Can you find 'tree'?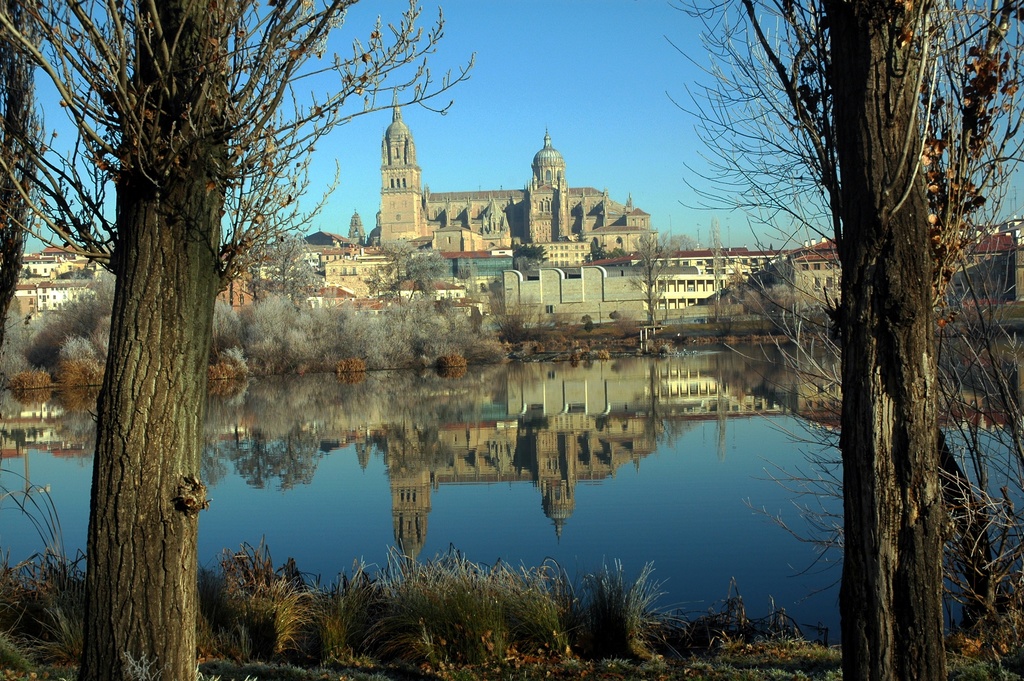
Yes, bounding box: <bbox>577, 235, 620, 259</bbox>.
